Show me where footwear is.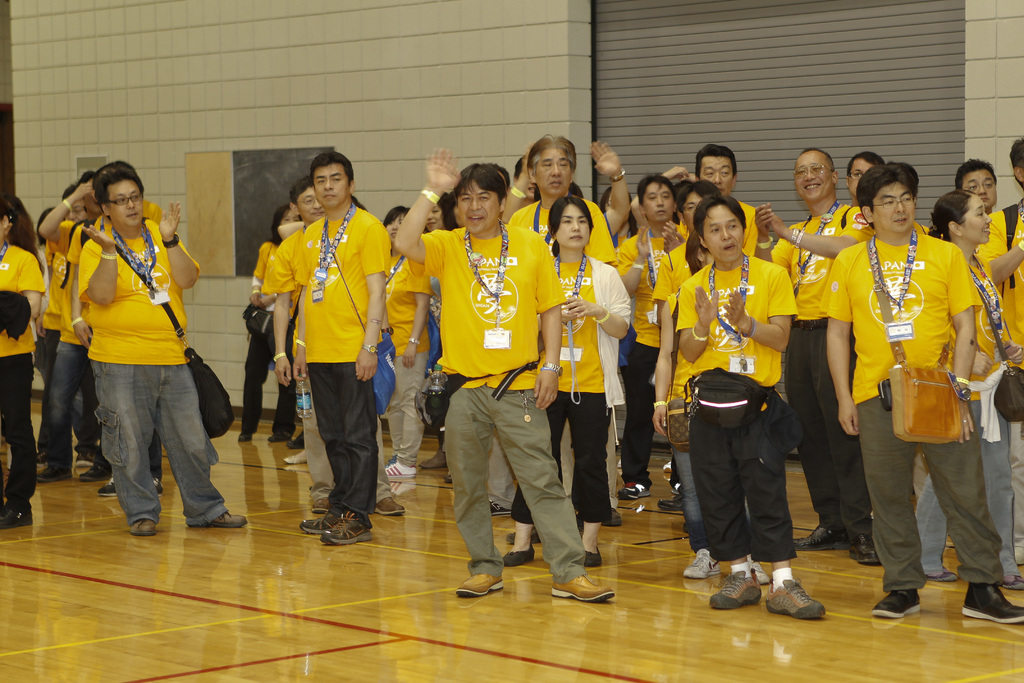
footwear is at bbox=[658, 494, 682, 511].
